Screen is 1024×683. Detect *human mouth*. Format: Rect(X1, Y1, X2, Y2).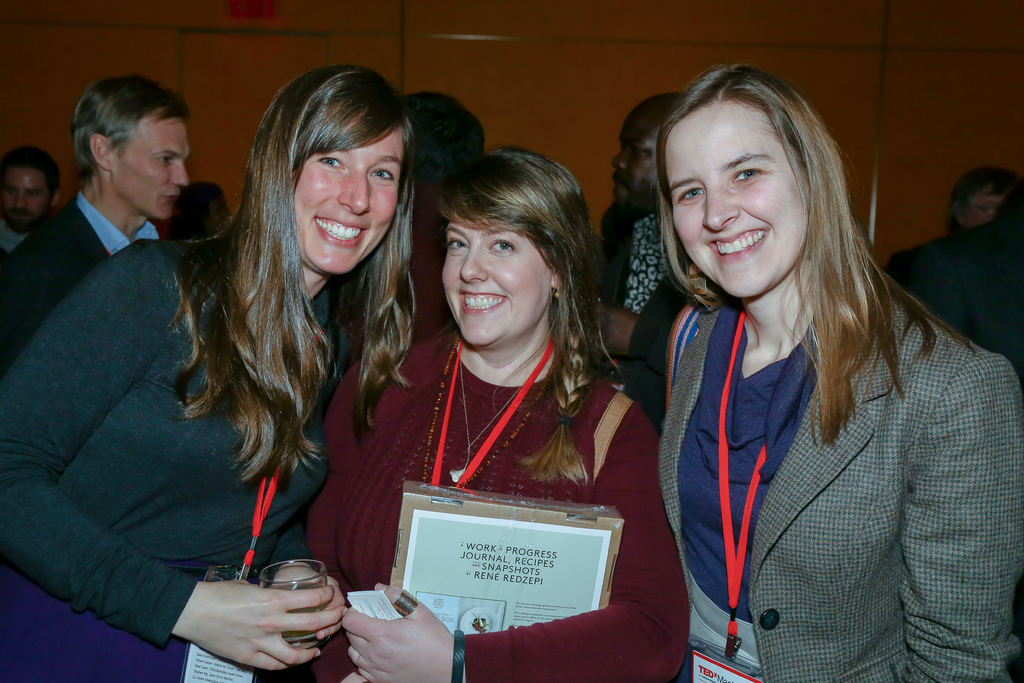
Rect(314, 211, 369, 254).
